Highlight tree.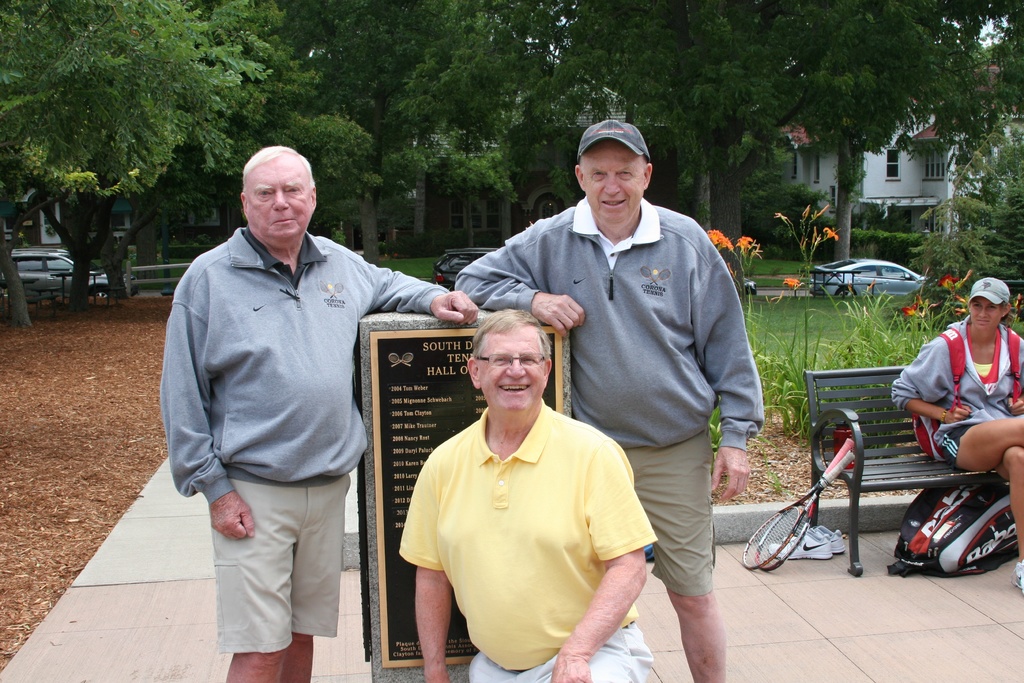
Highlighted region: (359,173,380,268).
